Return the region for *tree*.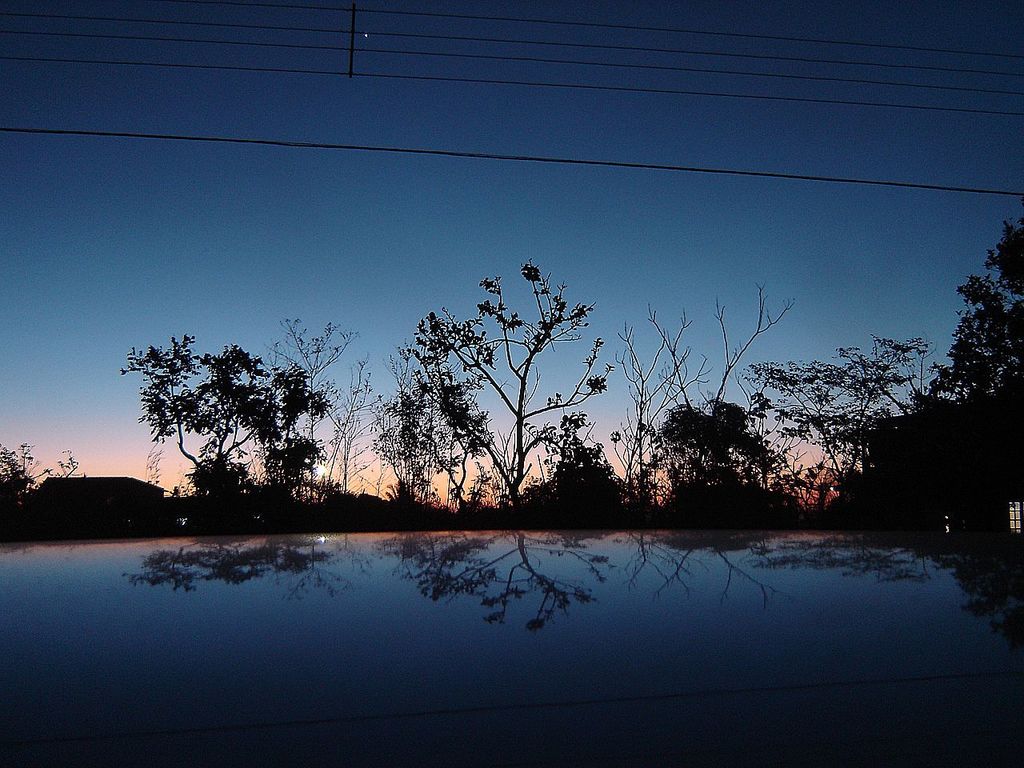
[x1=0, y1=431, x2=78, y2=509].
